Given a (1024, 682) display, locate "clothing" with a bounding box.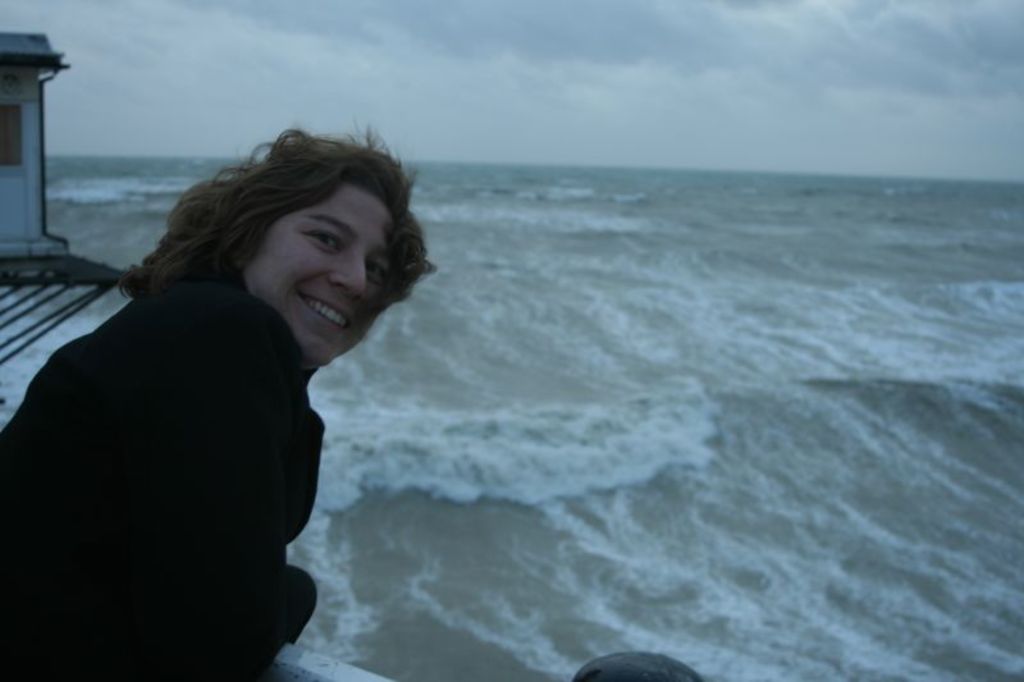
Located: (0, 274, 339, 681).
